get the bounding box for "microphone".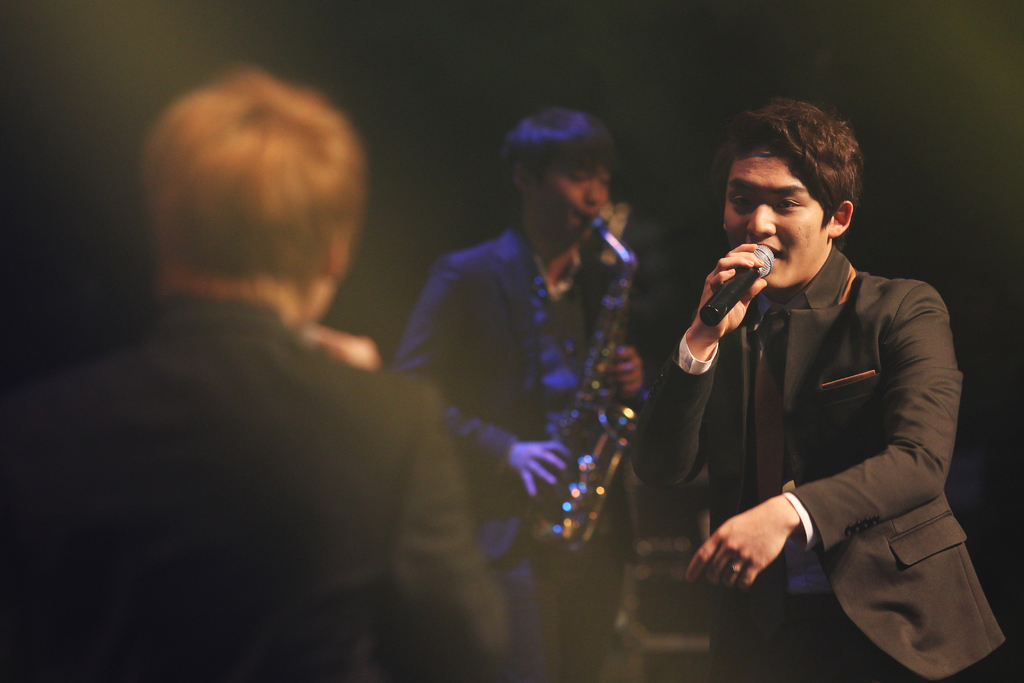
select_region(703, 225, 792, 330).
